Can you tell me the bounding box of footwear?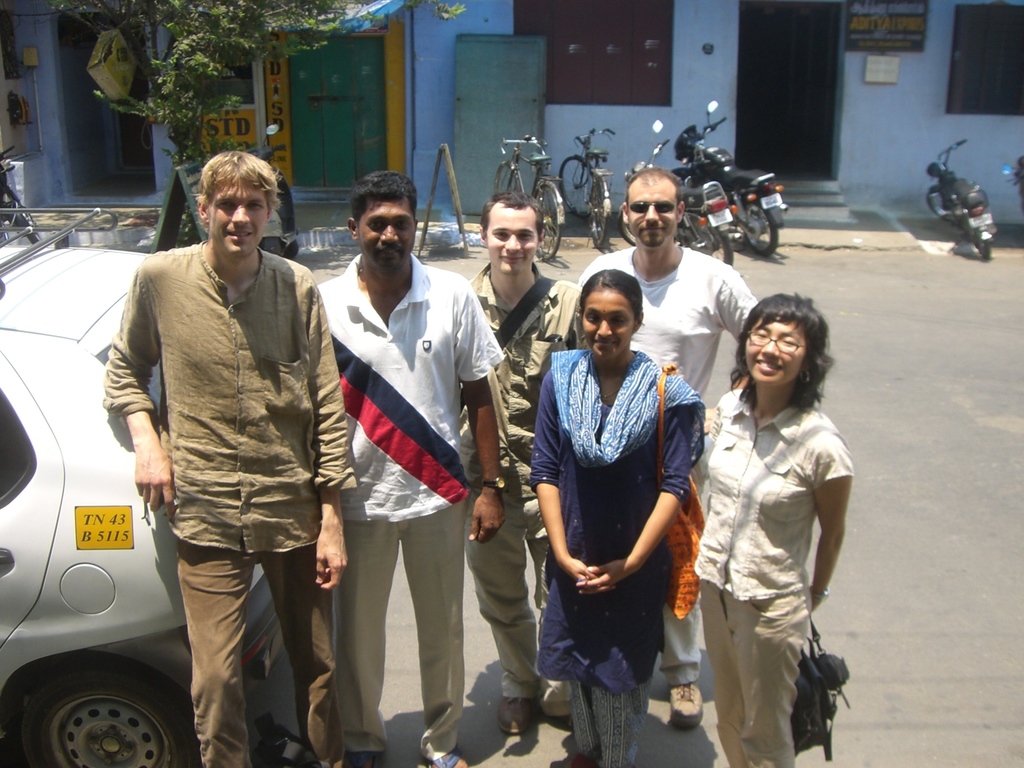
[x1=344, y1=750, x2=387, y2=767].
